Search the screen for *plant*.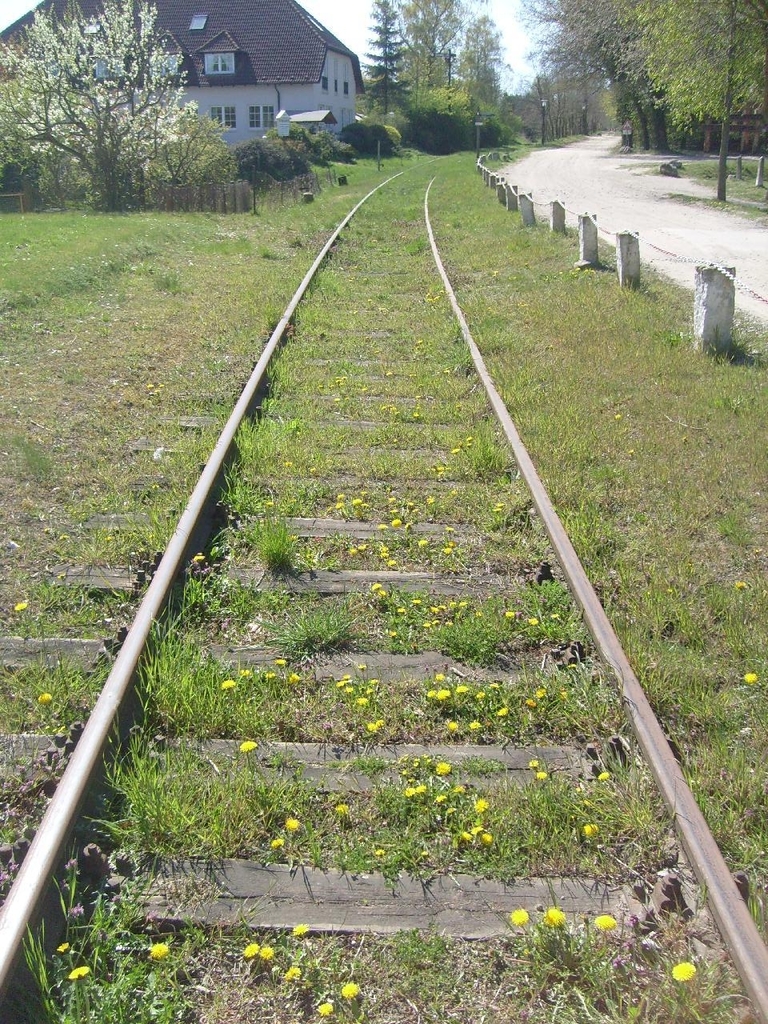
Found at [303,132,354,167].
